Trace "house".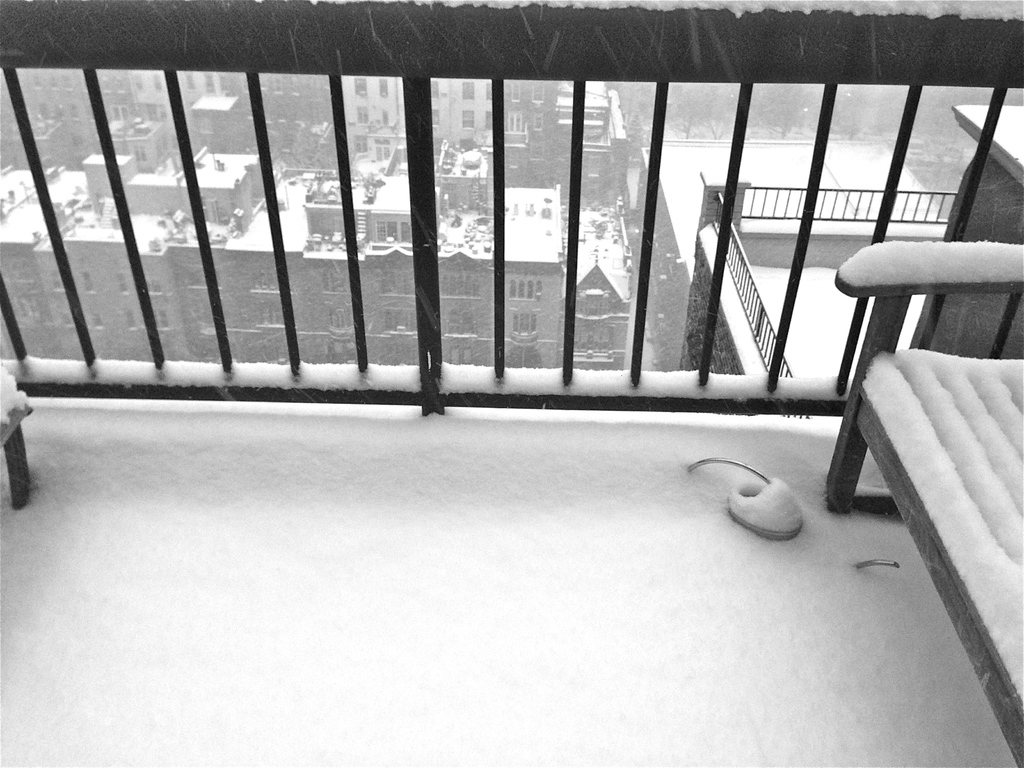
Traced to 0, 167, 90, 362.
